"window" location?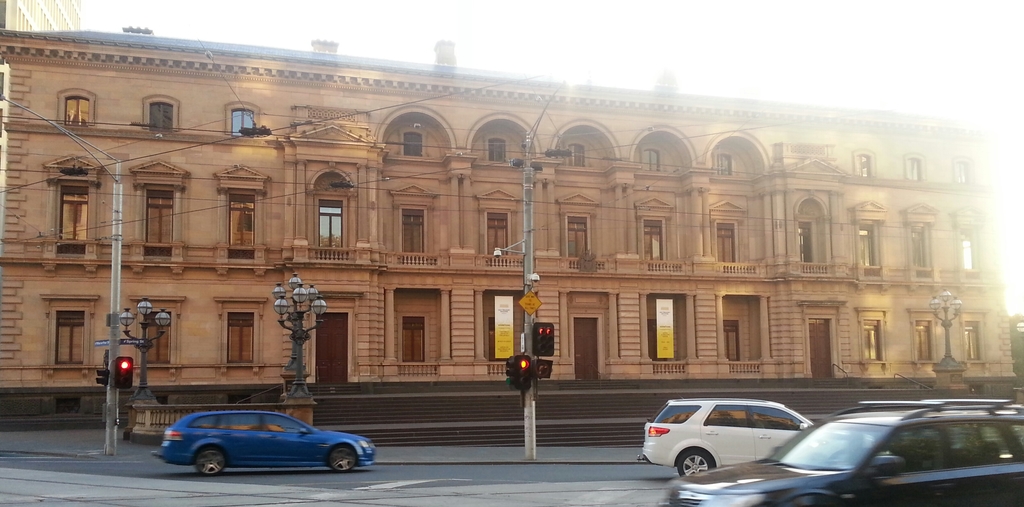
(317, 202, 344, 255)
